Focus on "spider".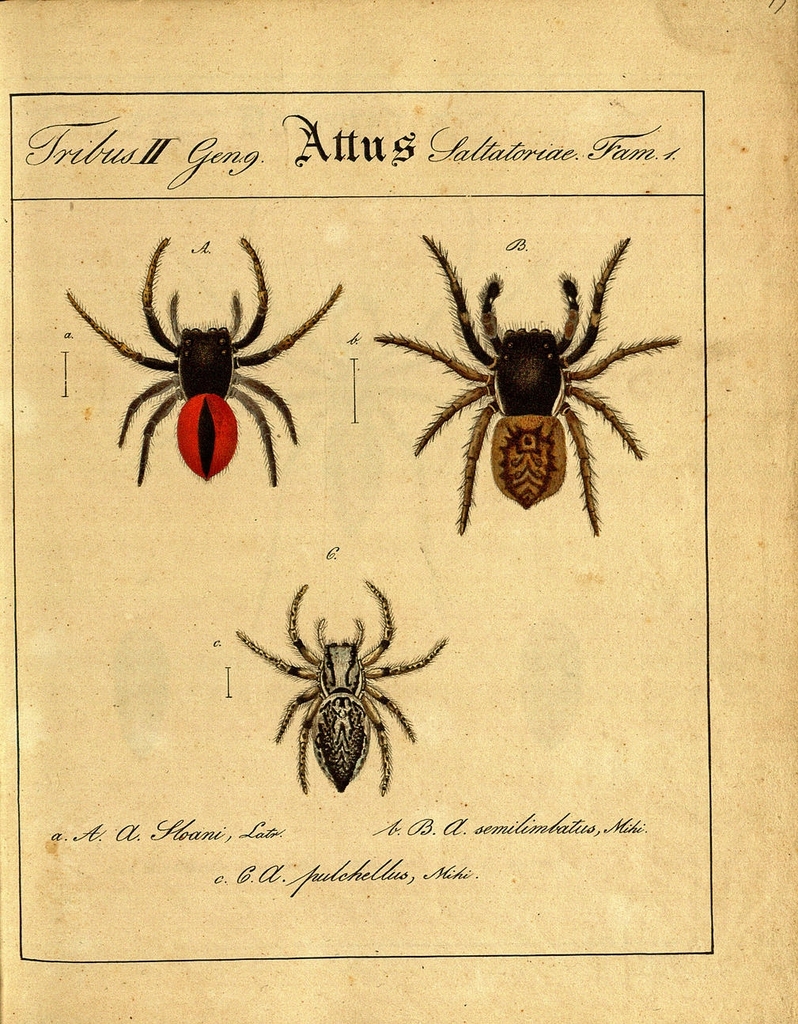
Focused at BBox(231, 581, 454, 795).
